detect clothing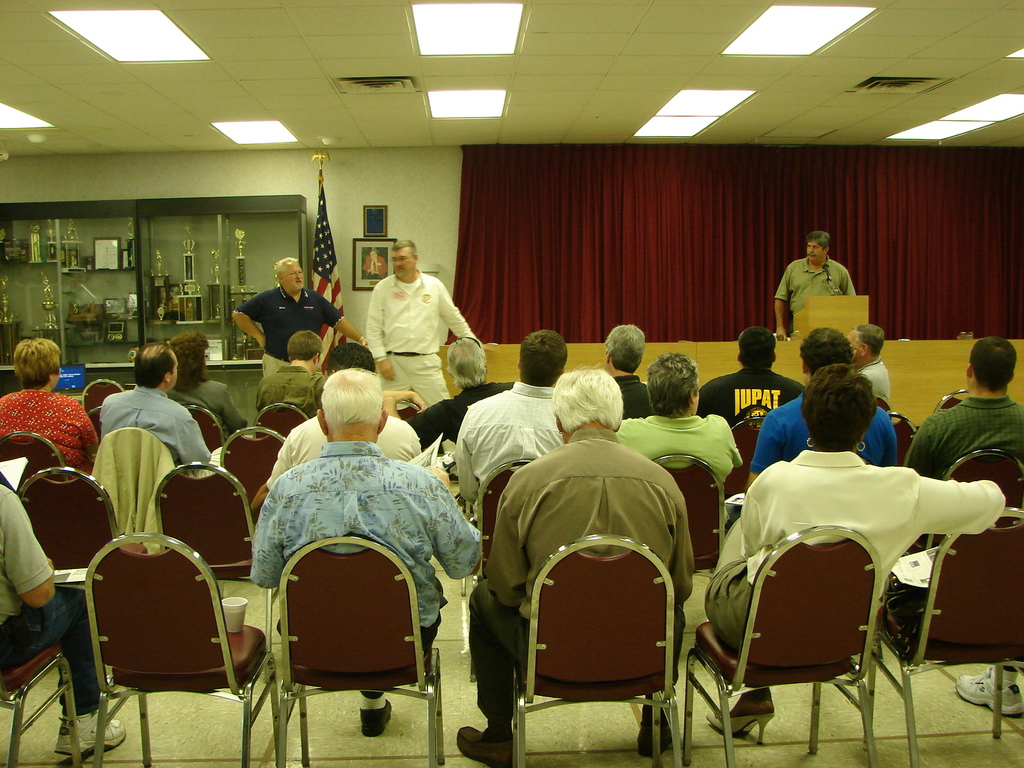
[left=774, top=257, right=863, bottom=351]
